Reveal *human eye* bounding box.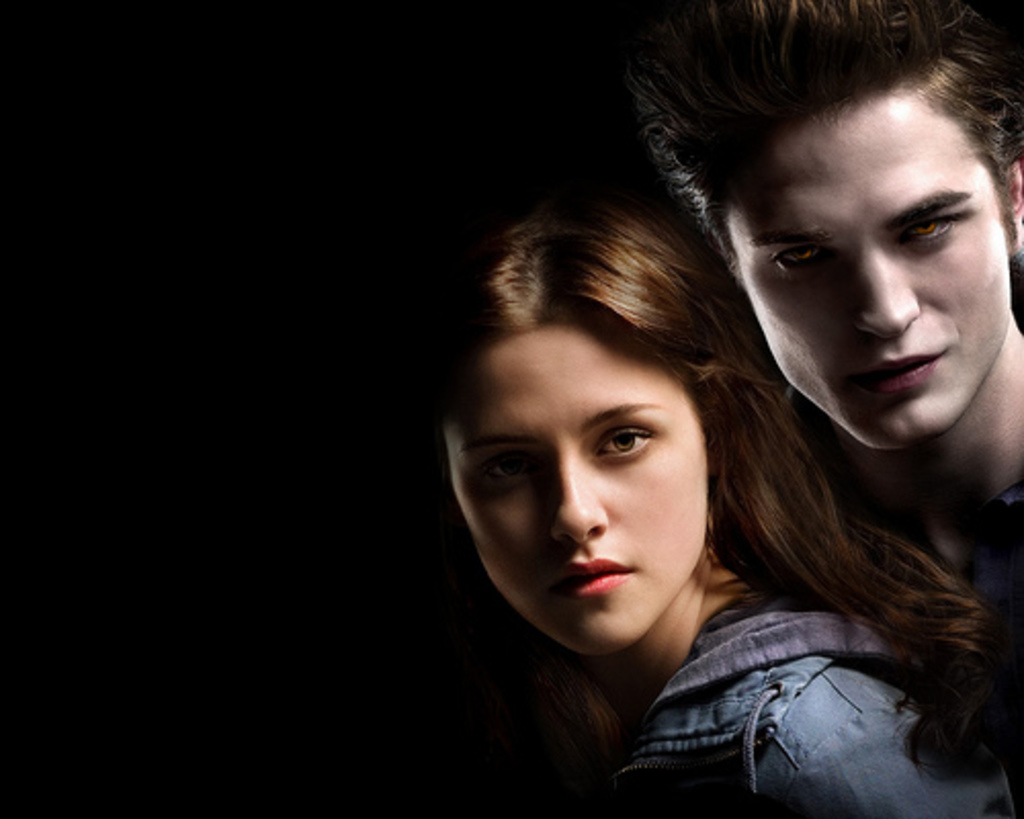
Revealed: <bbox>467, 446, 551, 485</bbox>.
